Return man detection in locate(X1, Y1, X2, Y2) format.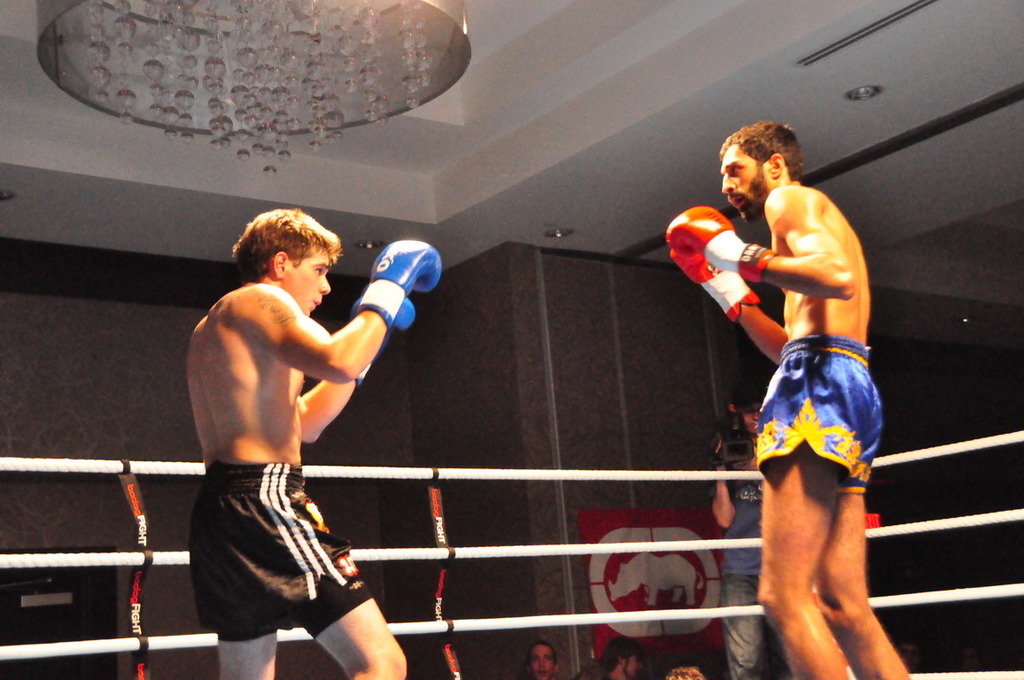
locate(526, 641, 564, 679).
